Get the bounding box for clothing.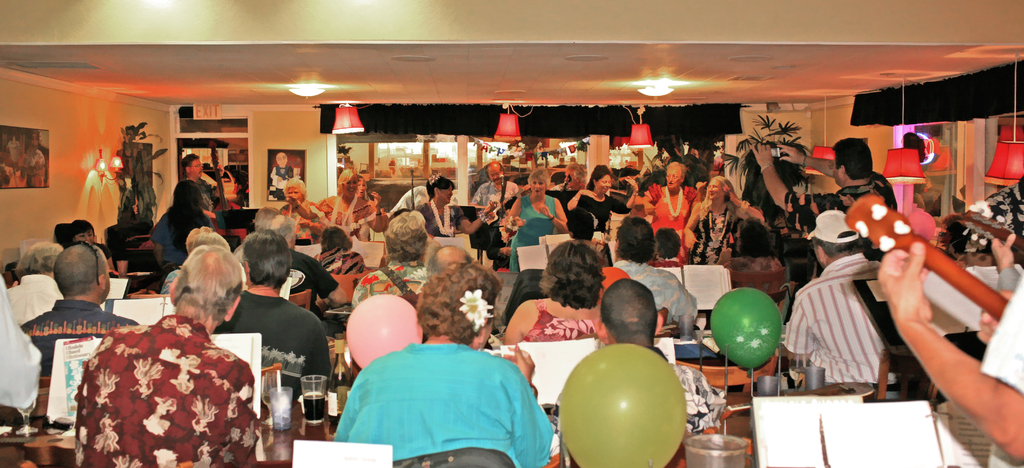
box(644, 185, 698, 258).
